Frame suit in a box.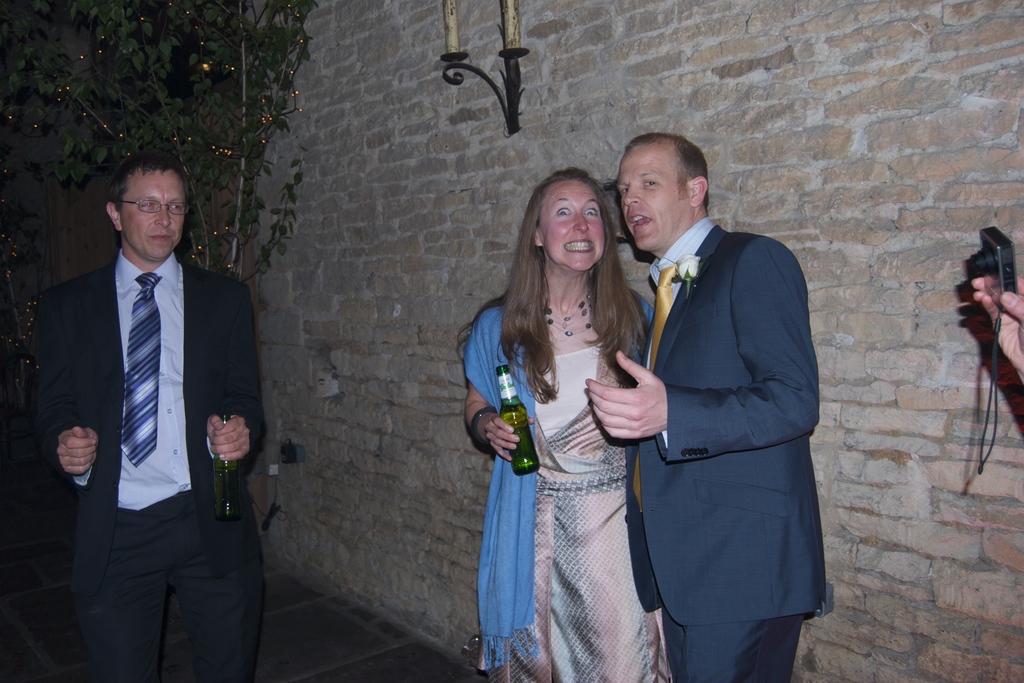
Rect(47, 124, 268, 669).
